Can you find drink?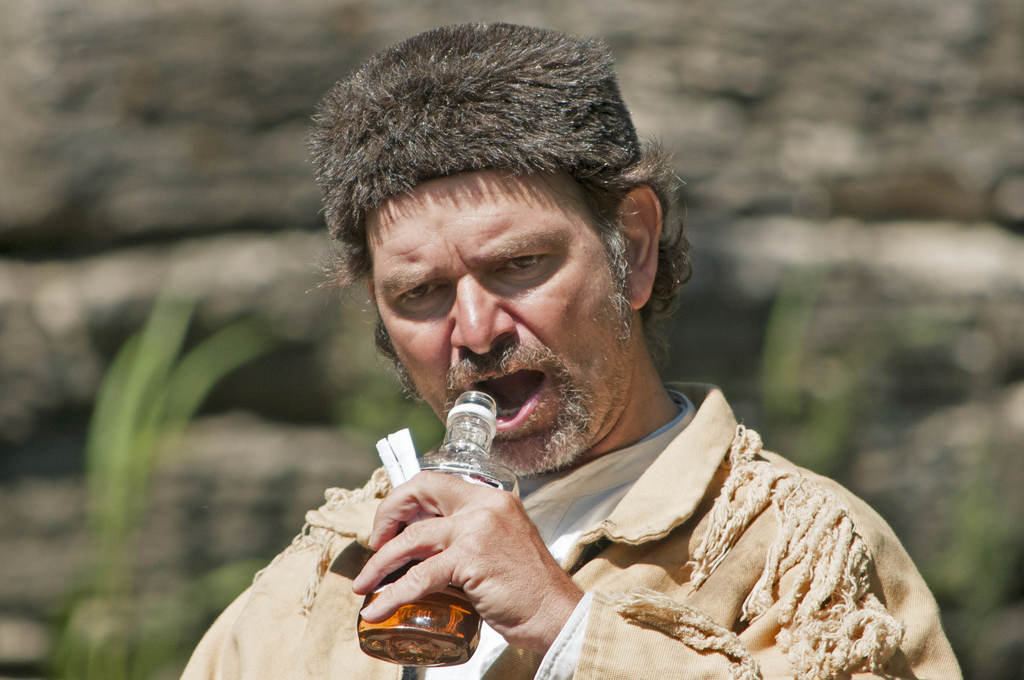
Yes, bounding box: bbox(355, 520, 484, 669).
